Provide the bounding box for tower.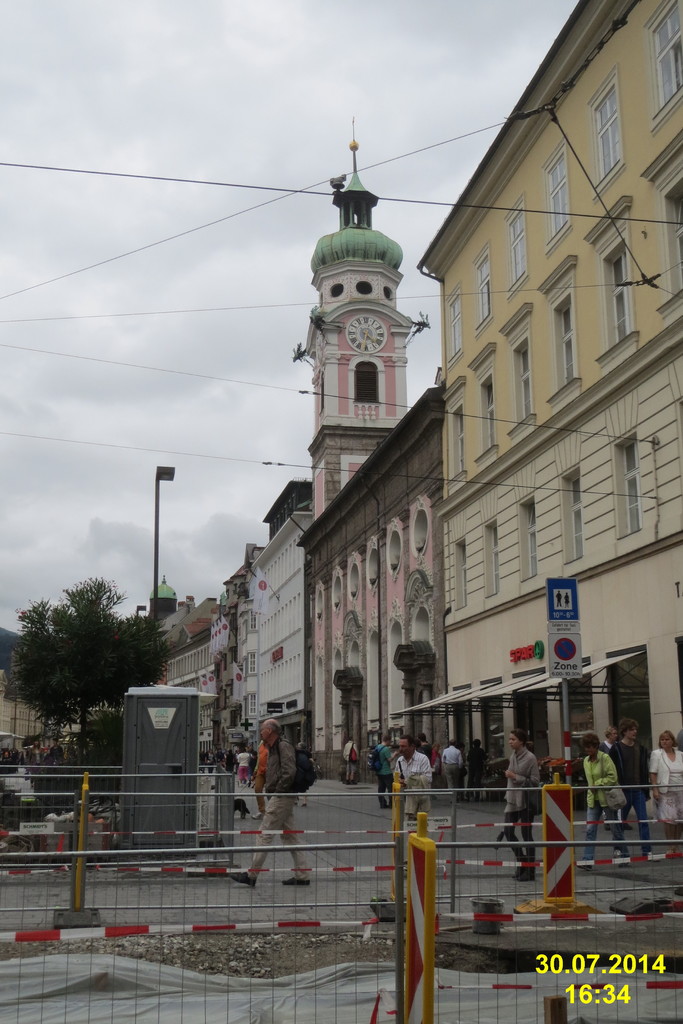
x1=295 y1=116 x2=434 y2=531.
